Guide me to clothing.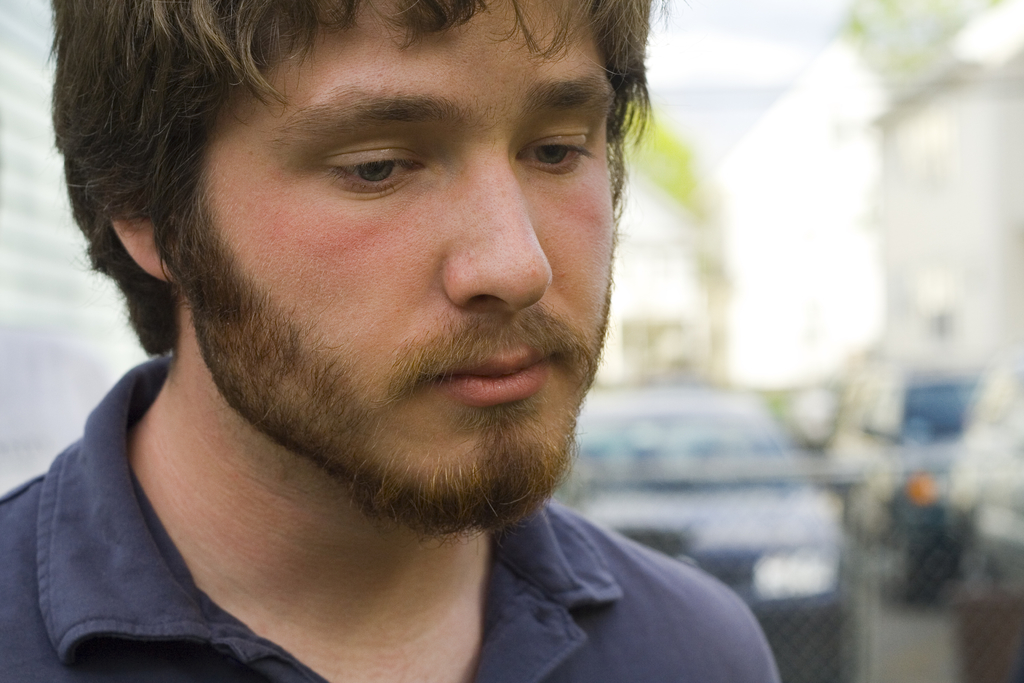
Guidance: <bbox>0, 345, 779, 682</bbox>.
